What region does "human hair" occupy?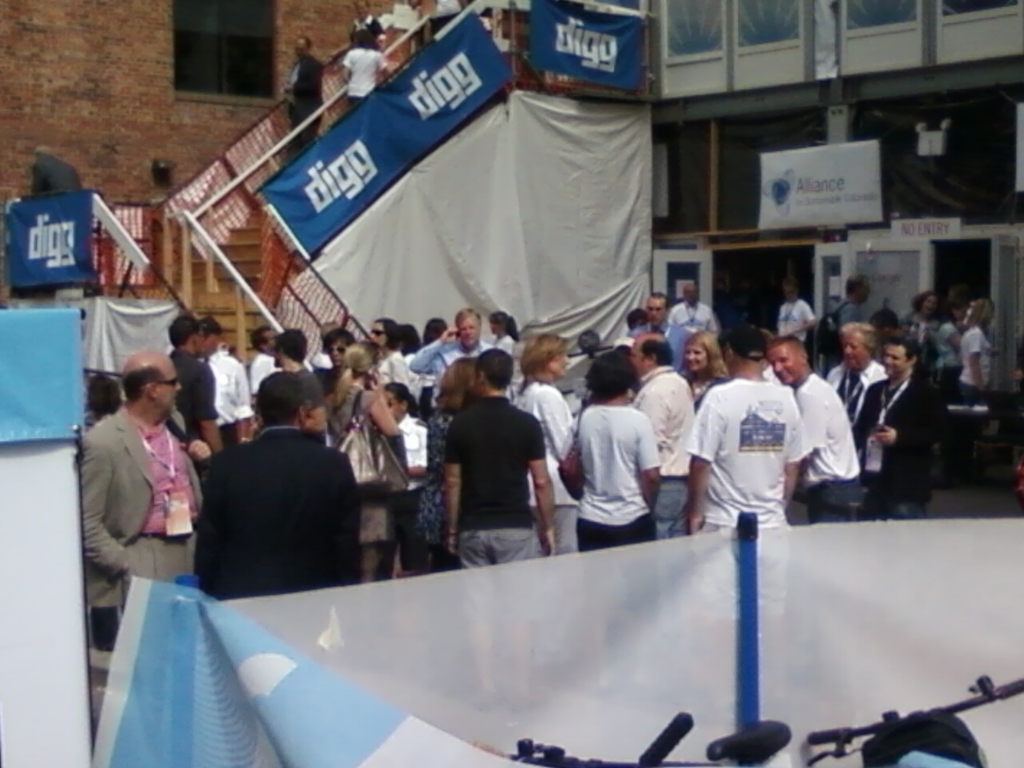
pyautogui.locateOnScreen(486, 310, 518, 334).
